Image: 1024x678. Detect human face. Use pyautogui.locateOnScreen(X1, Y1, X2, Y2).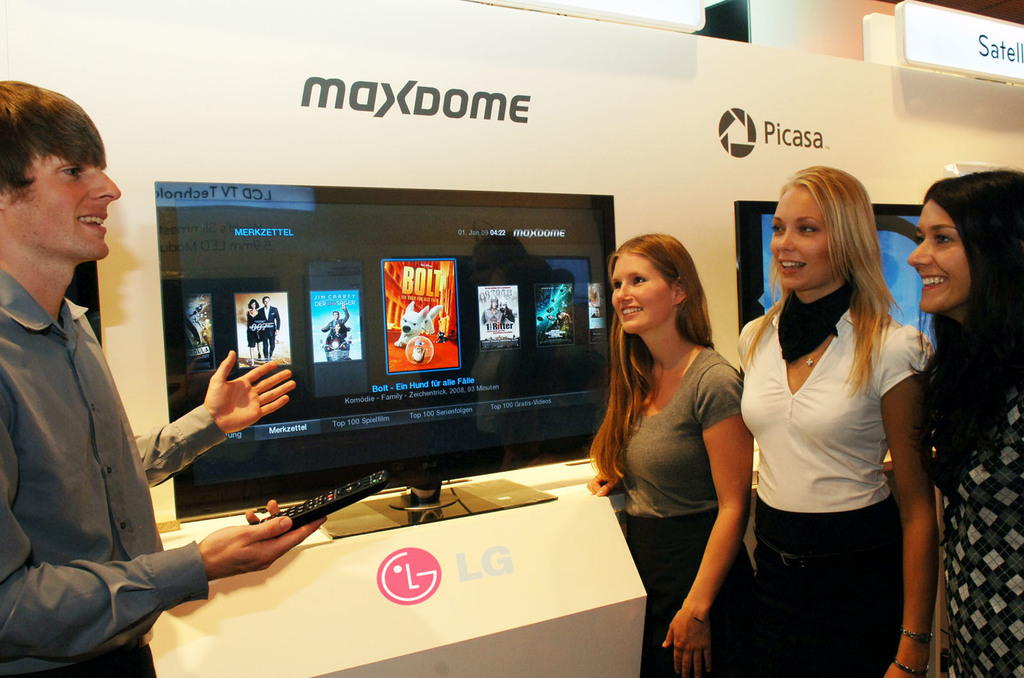
pyautogui.locateOnScreen(766, 191, 826, 285).
